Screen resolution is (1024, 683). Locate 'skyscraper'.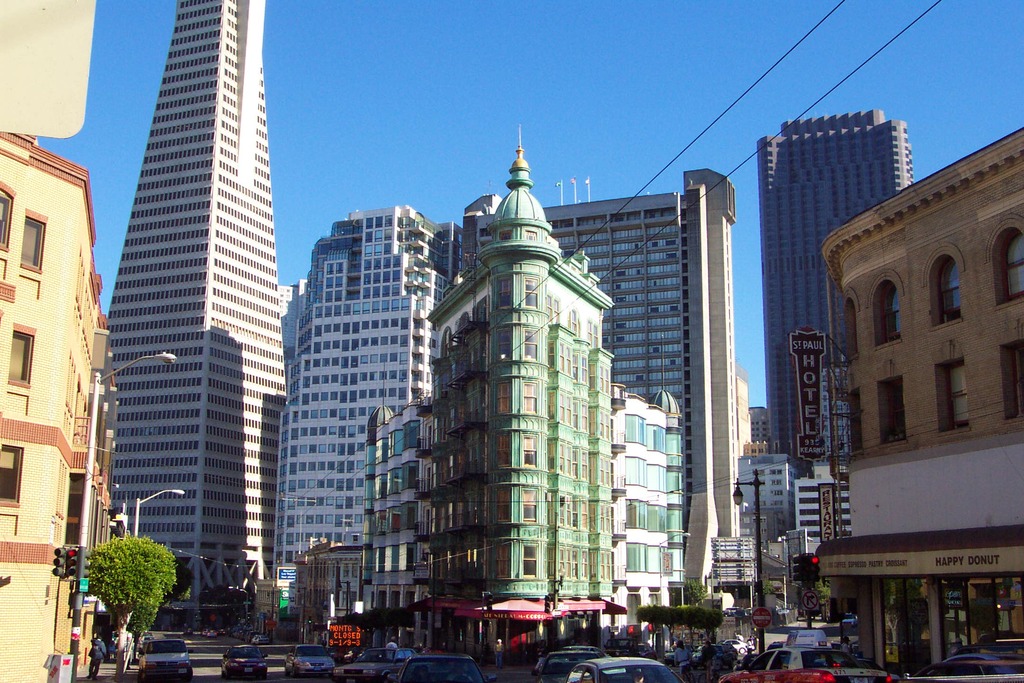
<region>756, 119, 922, 483</region>.
